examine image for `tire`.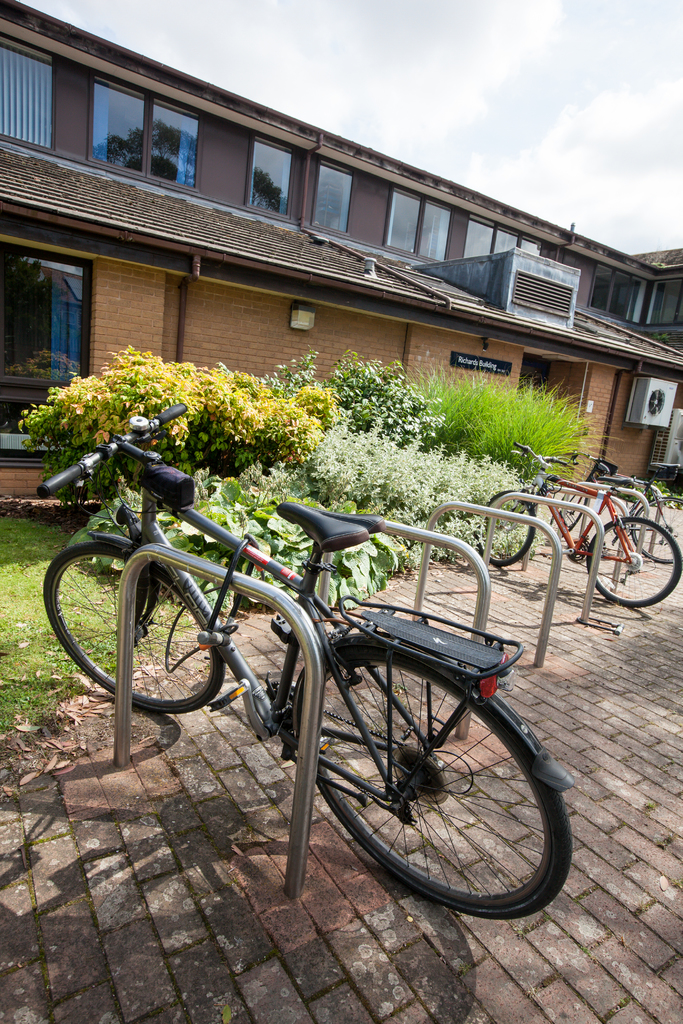
Examination result: left=547, top=484, right=597, bottom=543.
